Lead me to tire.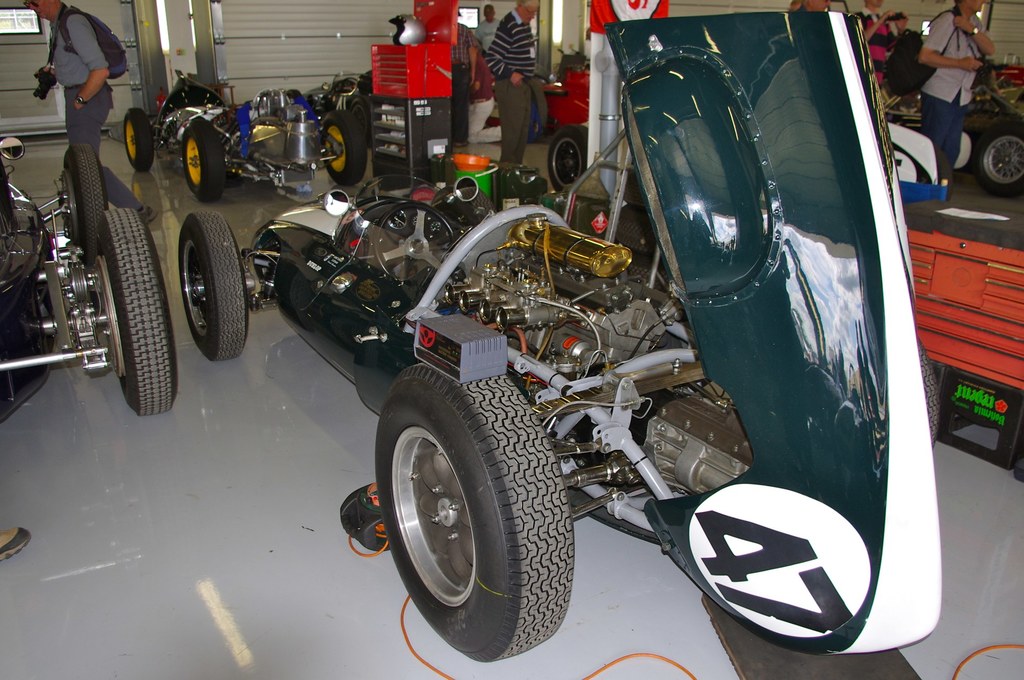
Lead to Rect(380, 374, 579, 655).
